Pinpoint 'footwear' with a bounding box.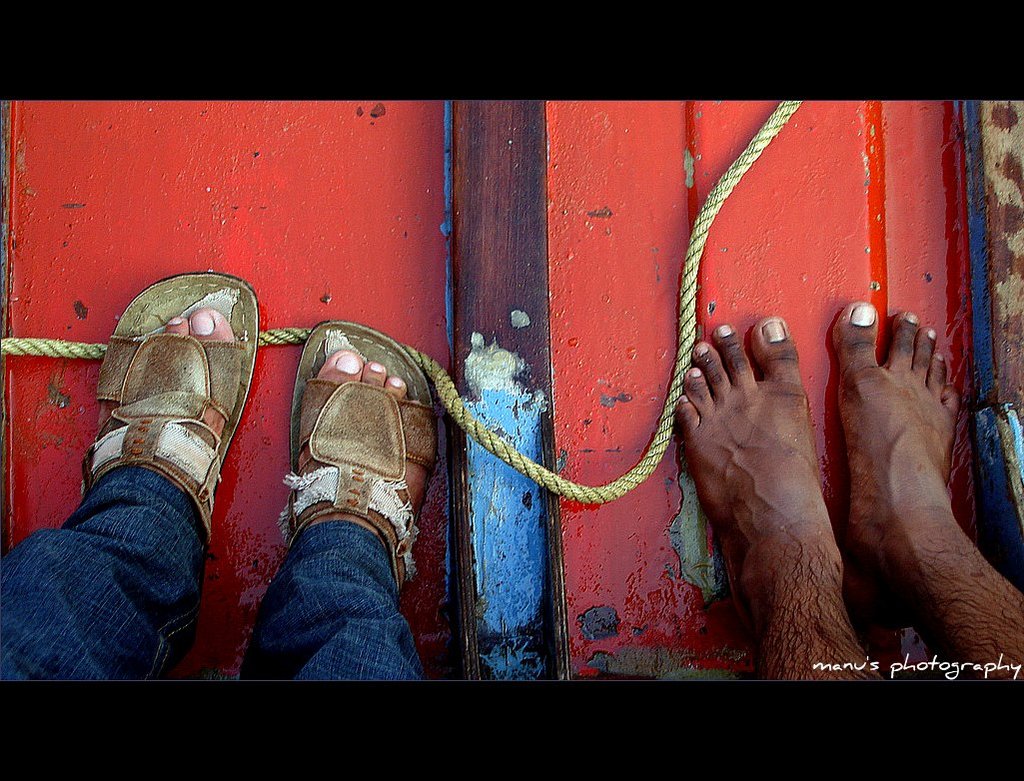
locate(260, 335, 442, 610).
